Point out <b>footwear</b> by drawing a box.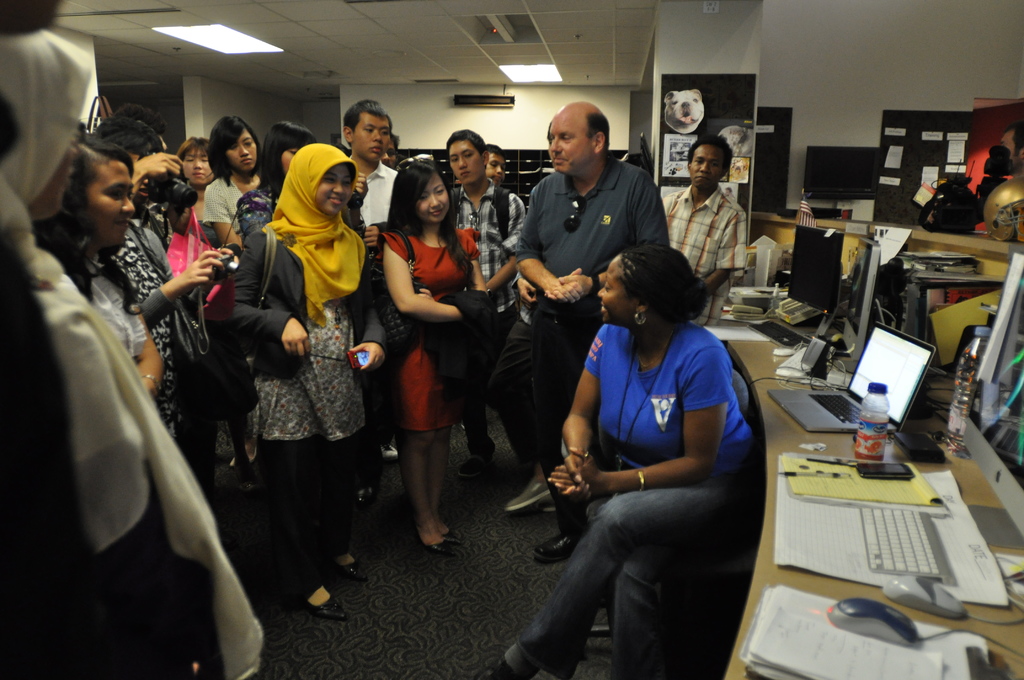
241 474 264 499.
